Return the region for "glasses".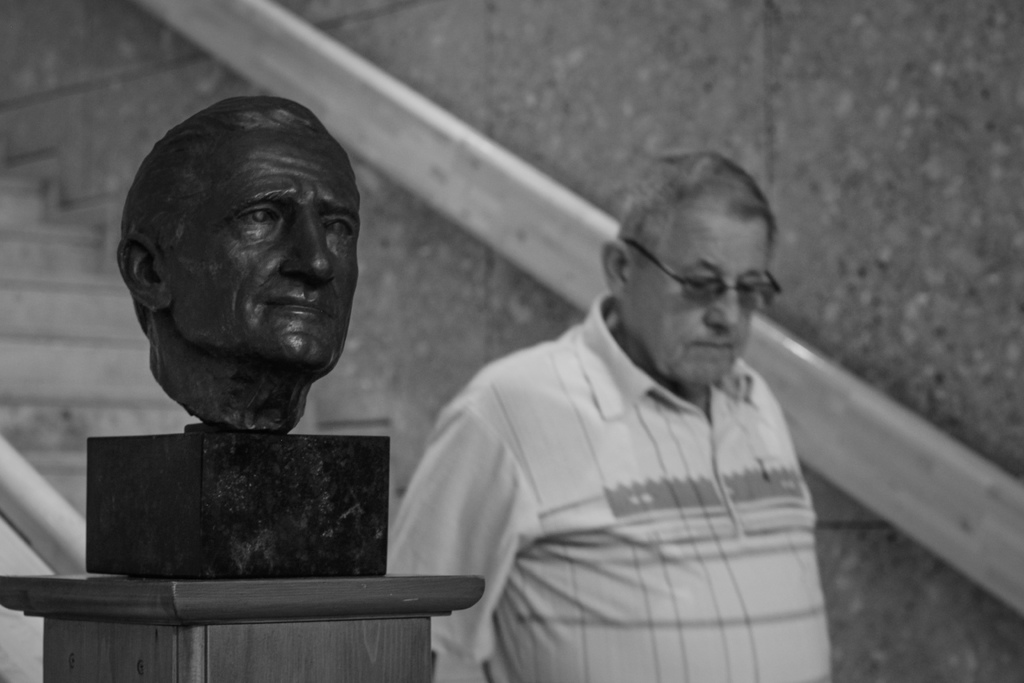
609/234/785/313.
